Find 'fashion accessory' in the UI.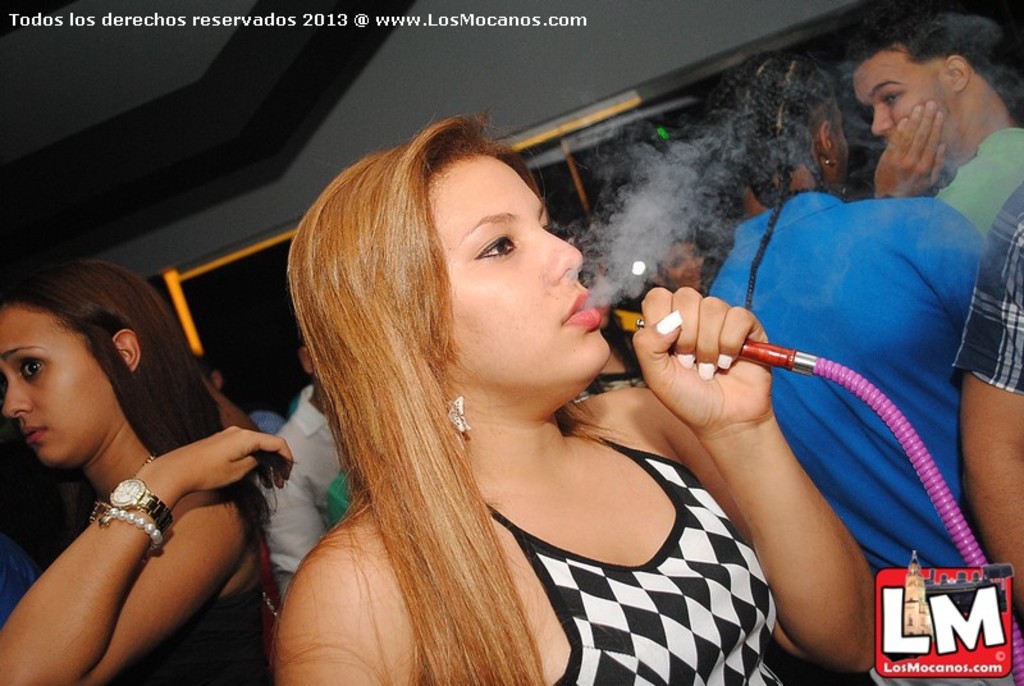
UI element at pyautogui.locateOnScreen(106, 476, 178, 530).
